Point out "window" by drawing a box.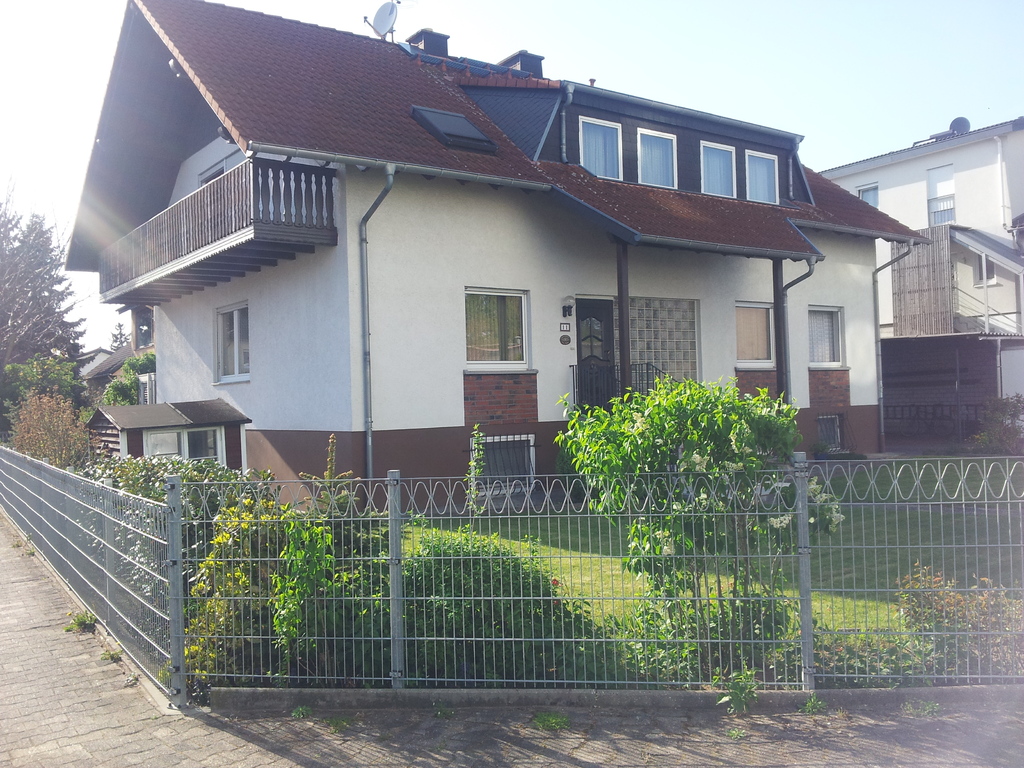
[x1=196, y1=148, x2=244, y2=189].
